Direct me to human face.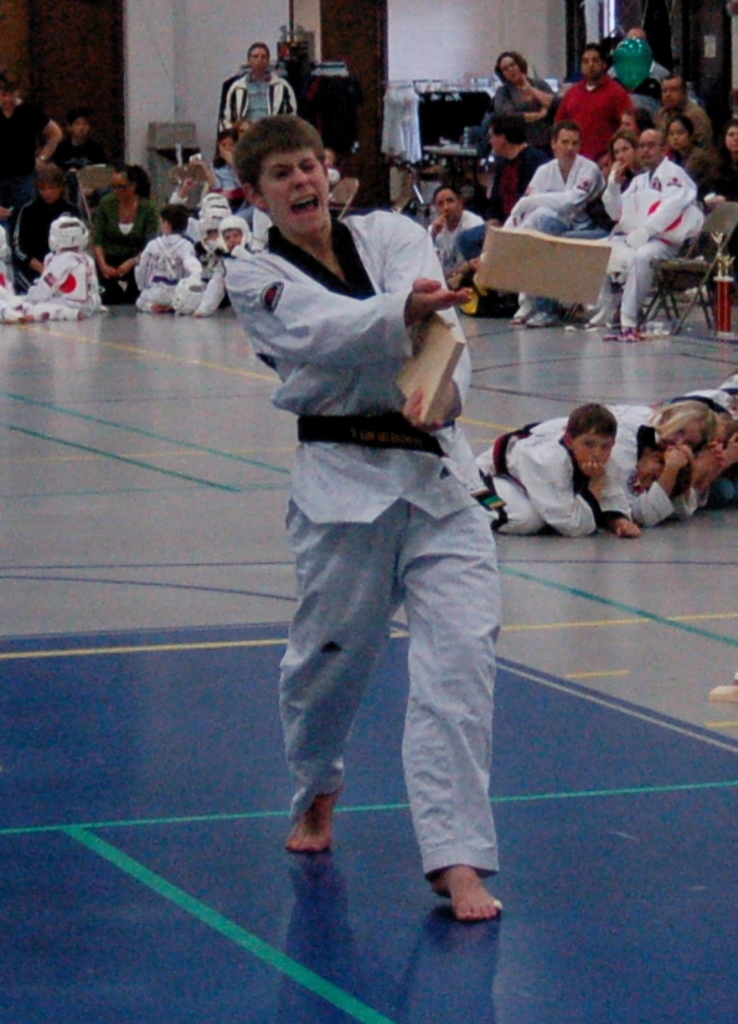
Direction: 489, 135, 511, 155.
